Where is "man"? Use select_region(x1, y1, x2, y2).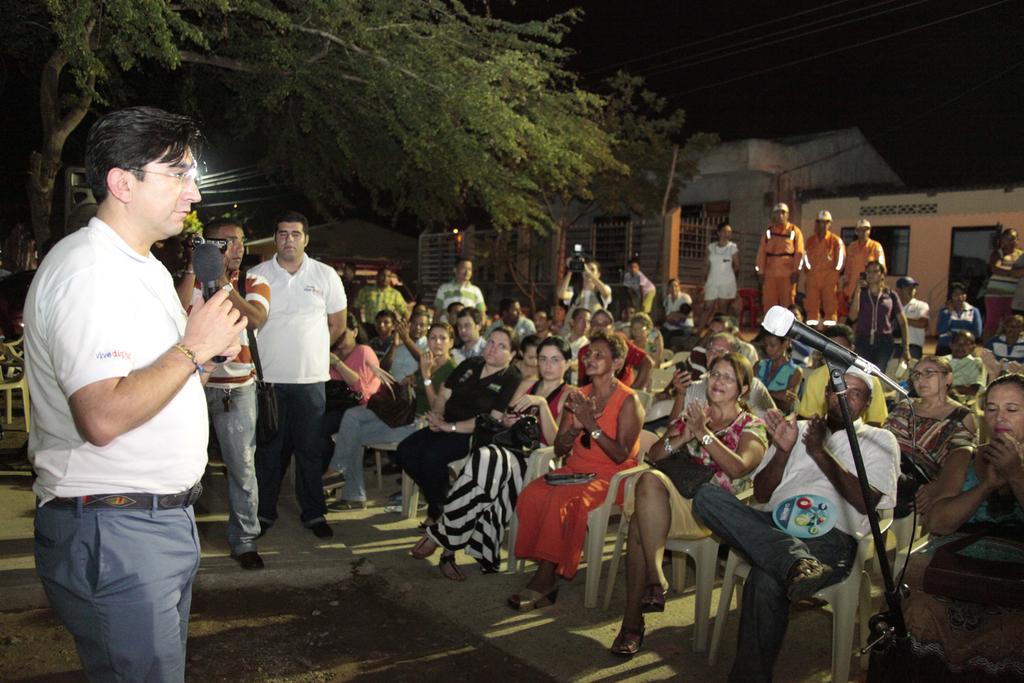
select_region(346, 263, 406, 336).
